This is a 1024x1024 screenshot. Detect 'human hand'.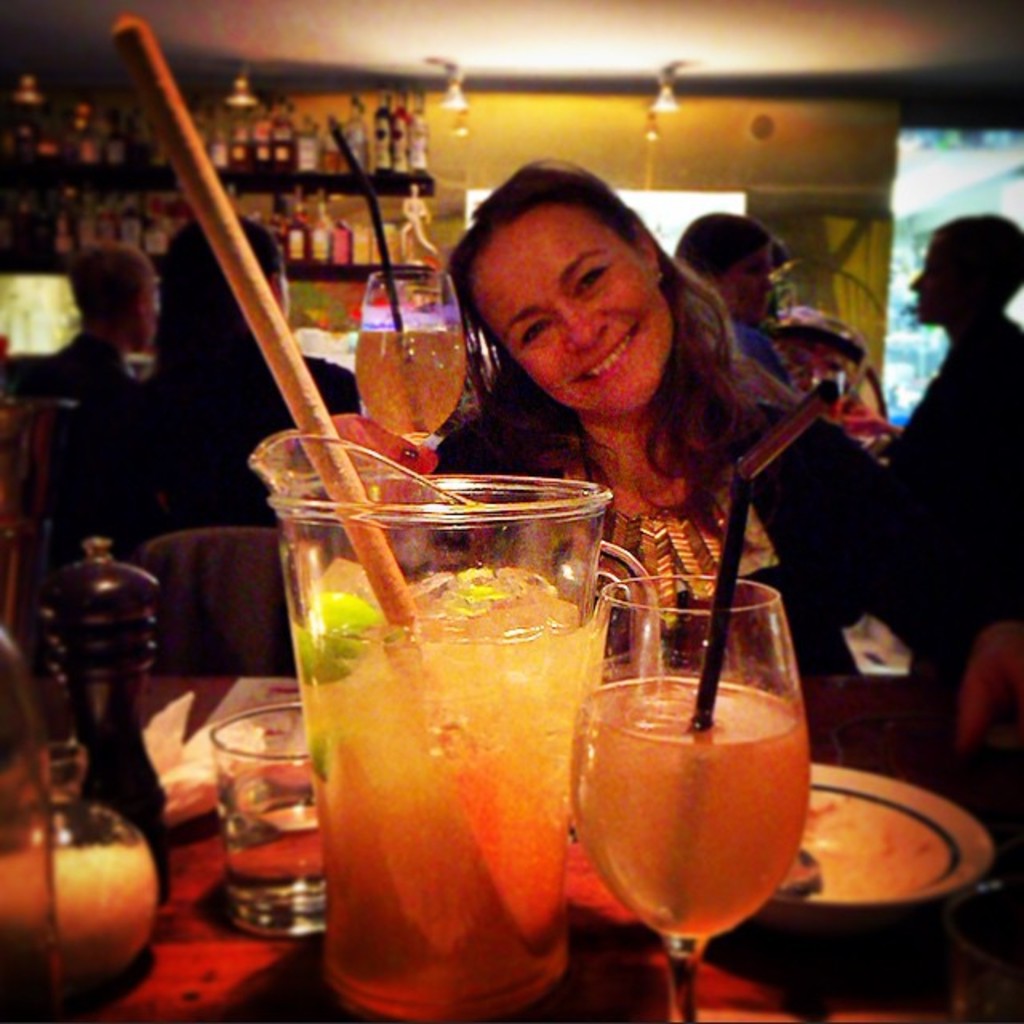
(left=942, top=622, right=1022, bottom=778).
